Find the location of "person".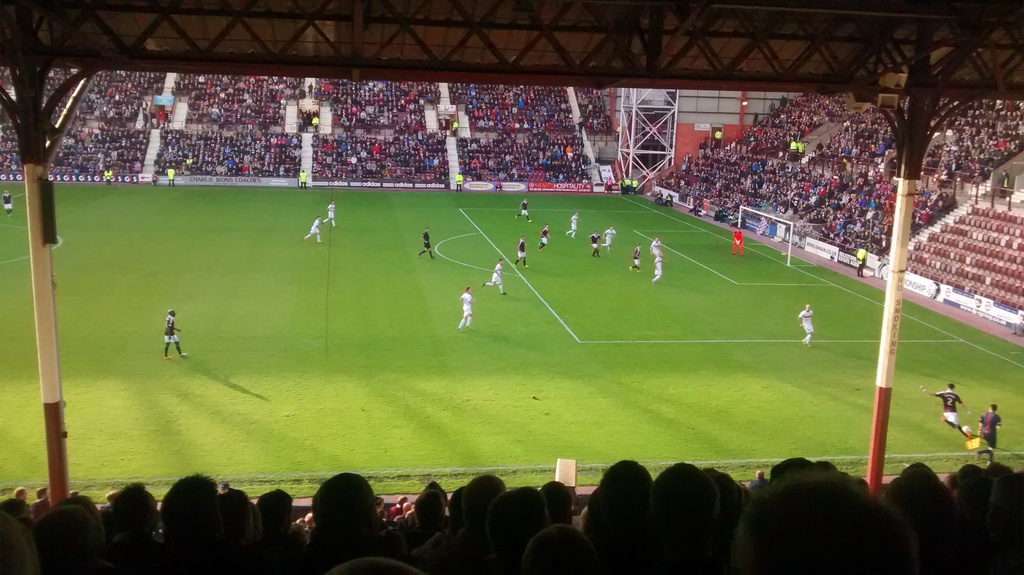
Location: bbox=(601, 227, 618, 255).
